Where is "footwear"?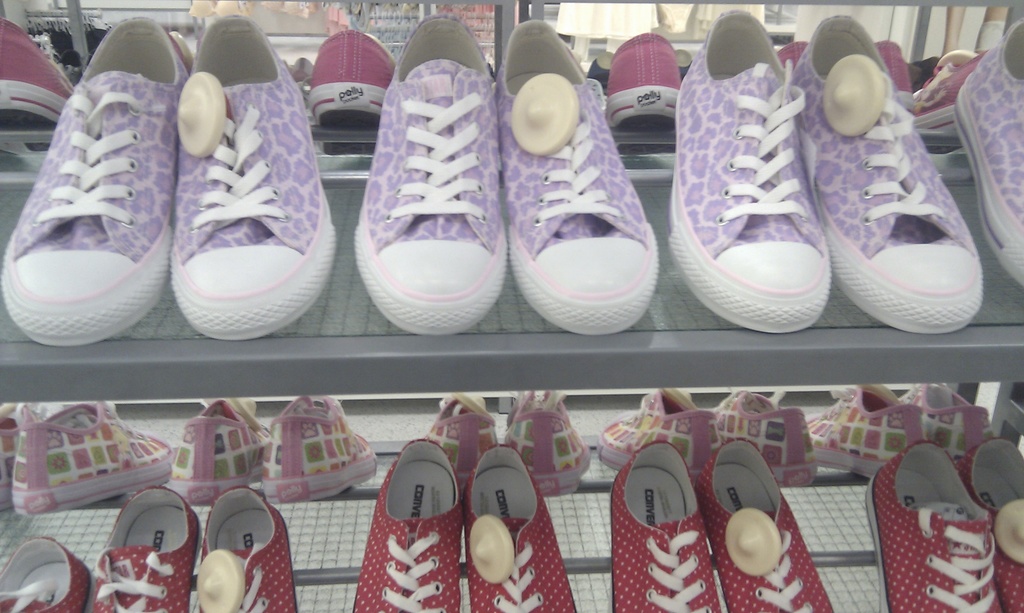
<region>284, 53, 324, 99</region>.
